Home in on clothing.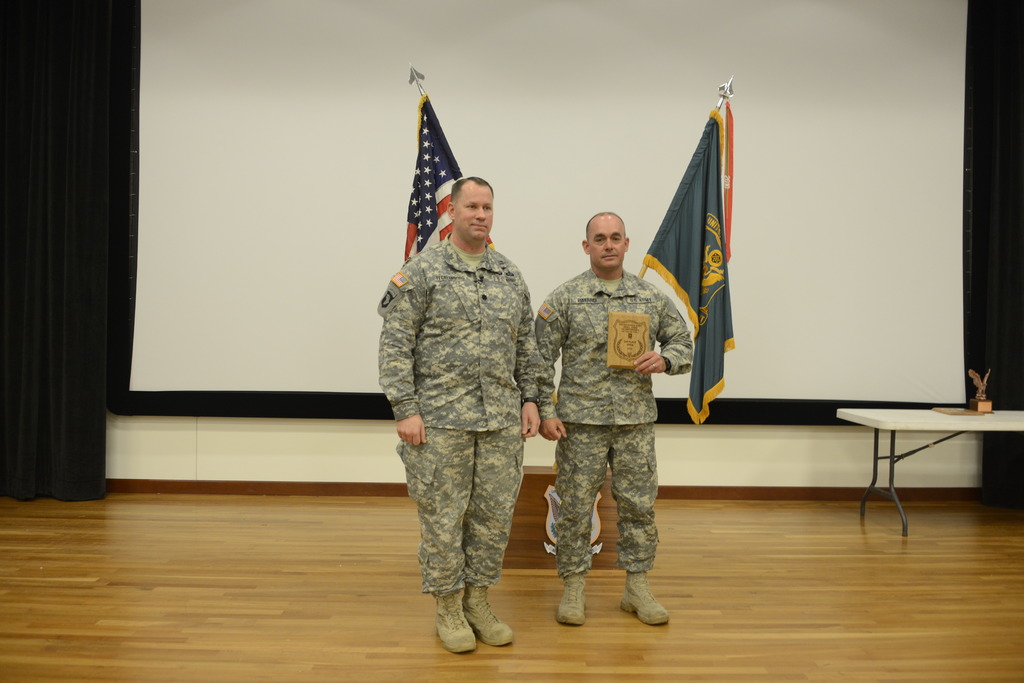
Homed in at bbox(531, 268, 698, 581).
